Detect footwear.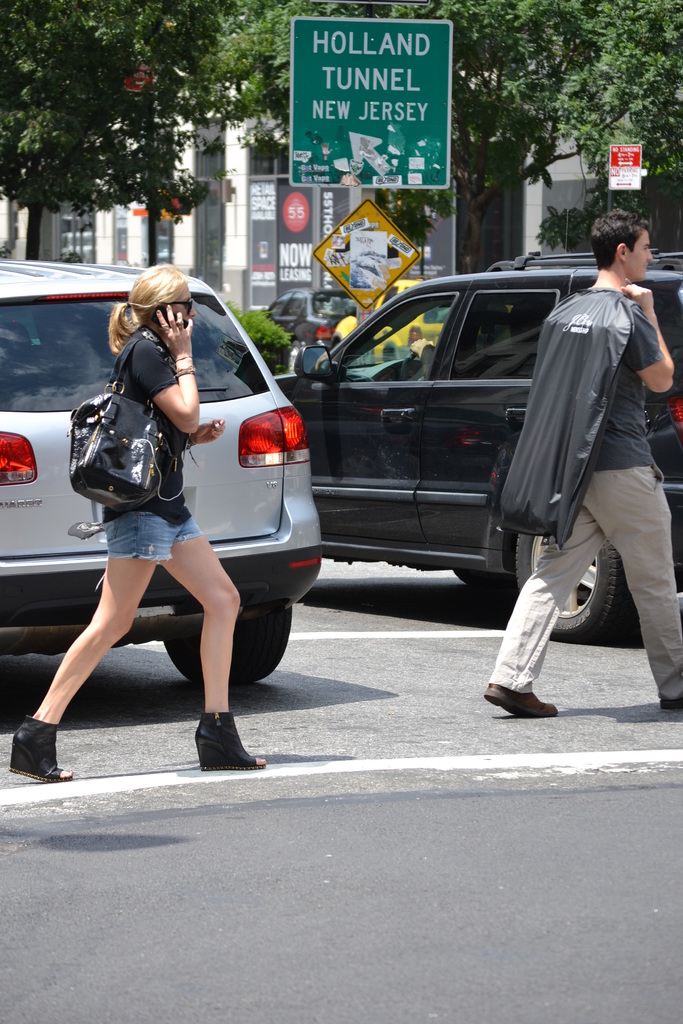
Detected at [x1=176, y1=711, x2=256, y2=774].
